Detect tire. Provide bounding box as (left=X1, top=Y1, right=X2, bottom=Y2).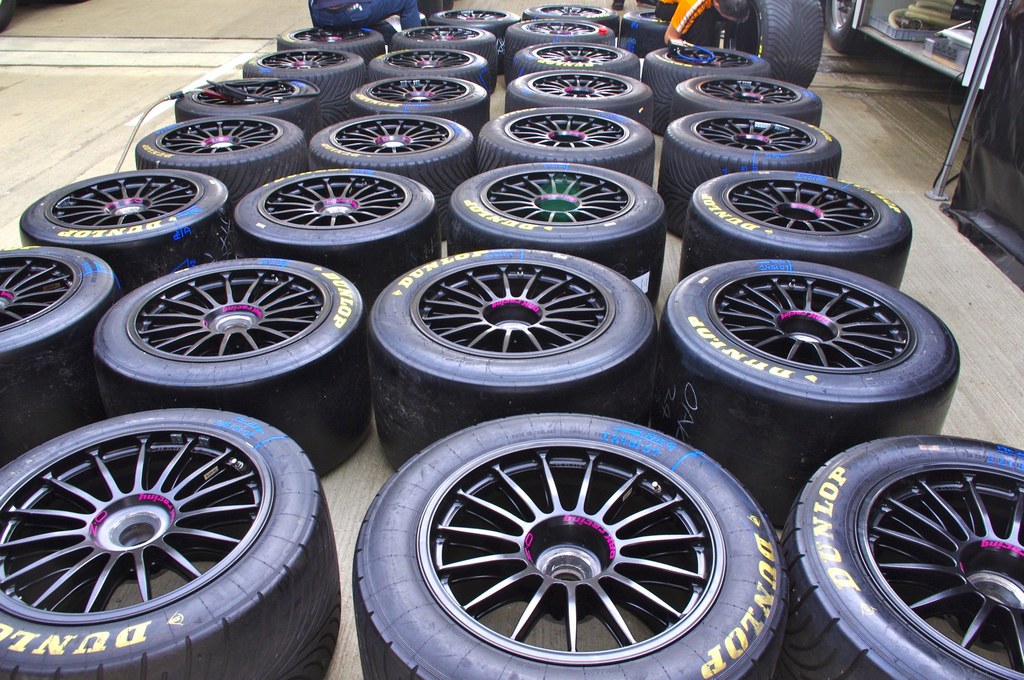
(left=0, top=405, right=342, bottom=679).
